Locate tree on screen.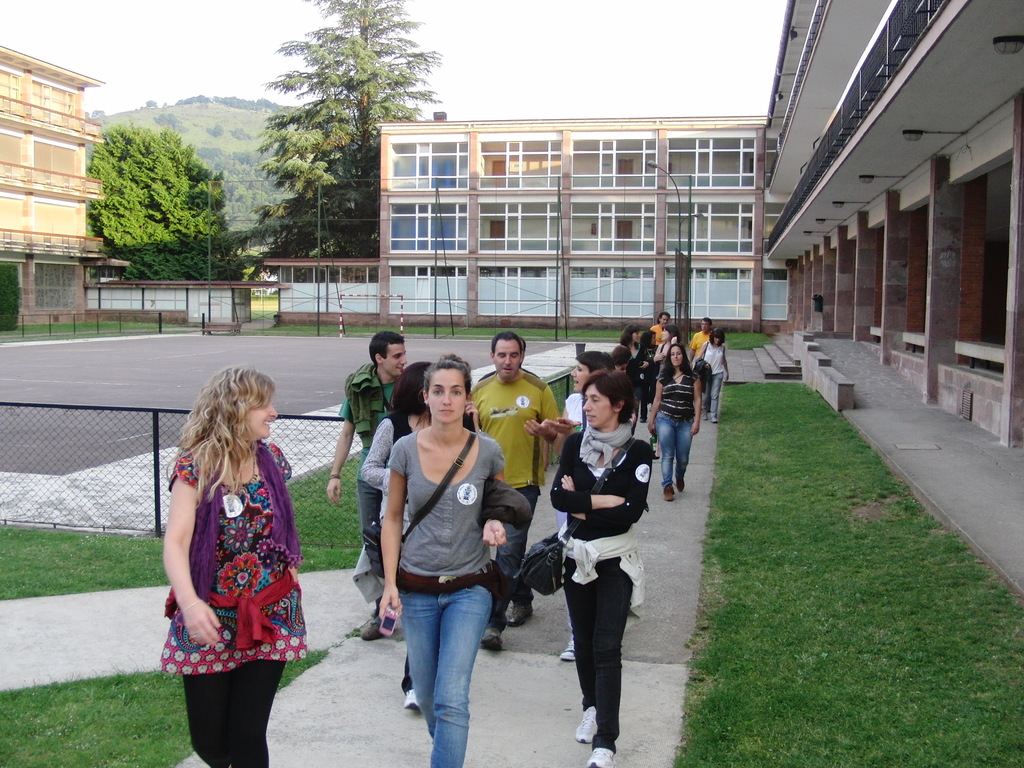
On screen at x1=63 y1=102 x2=235 y2=295.
